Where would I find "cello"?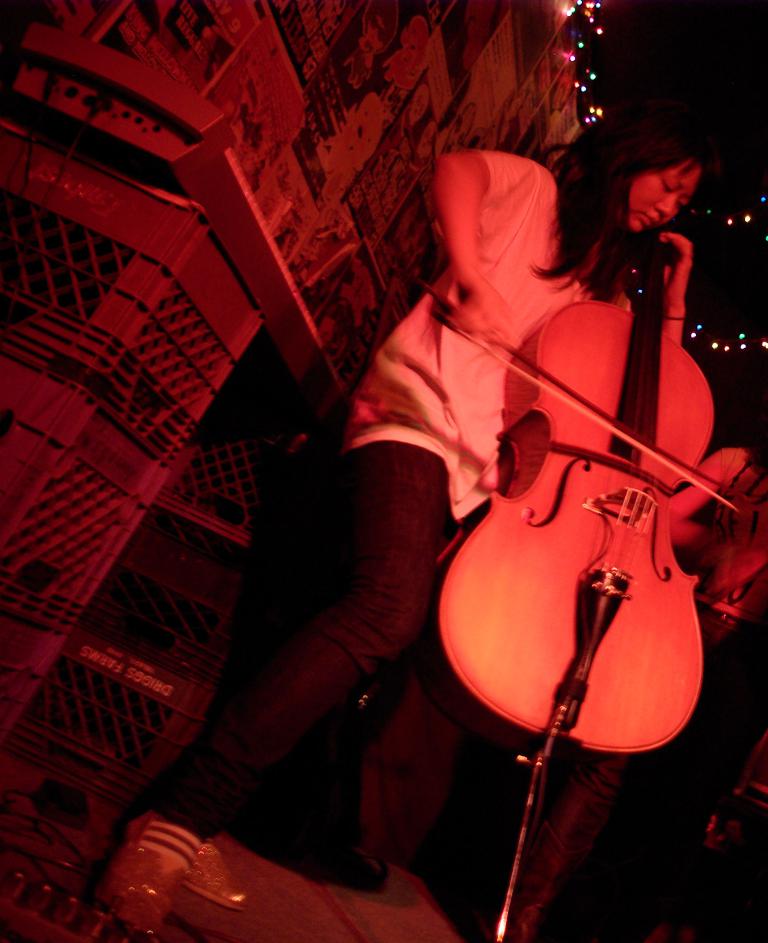
At 409, 232, 743, 942.
